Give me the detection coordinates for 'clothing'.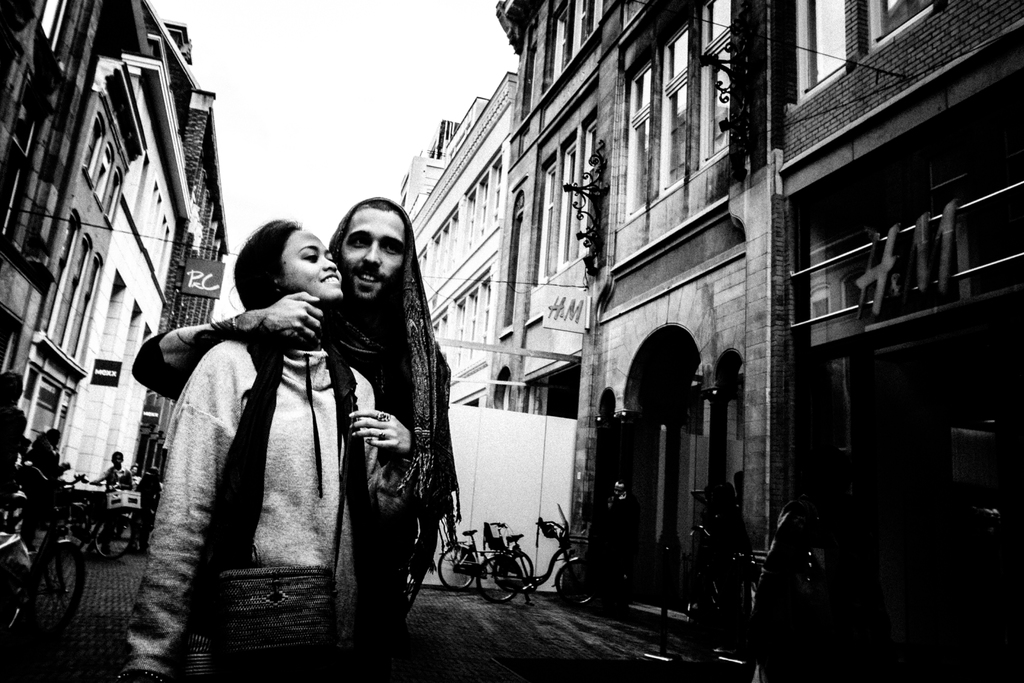
594,483,639,554.
